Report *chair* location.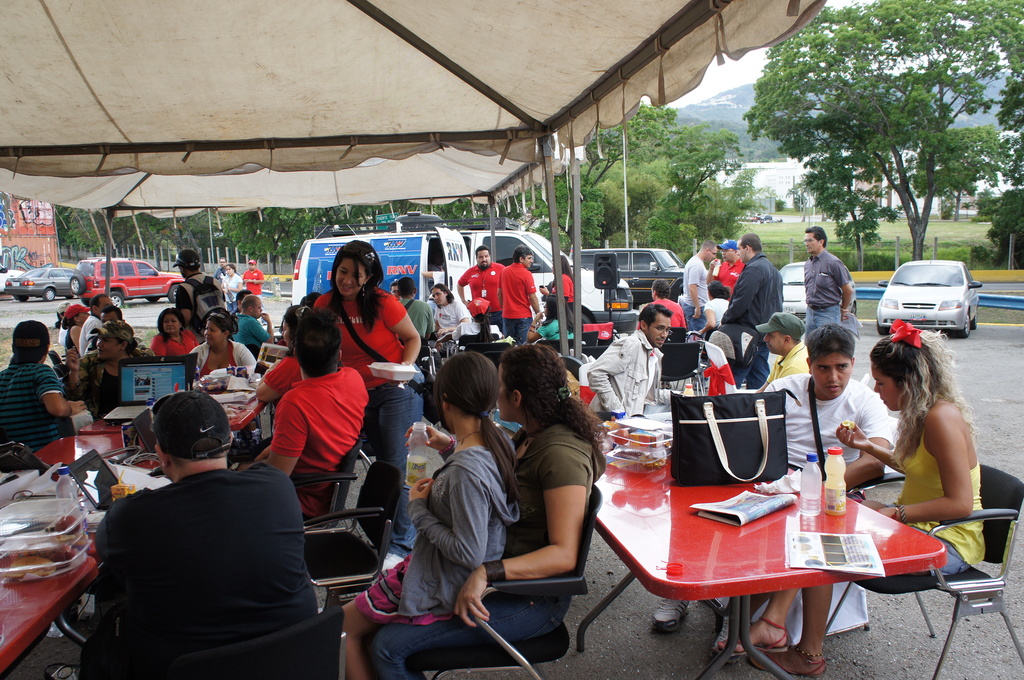
Report: bbox=(135, 602, 342, 679).
